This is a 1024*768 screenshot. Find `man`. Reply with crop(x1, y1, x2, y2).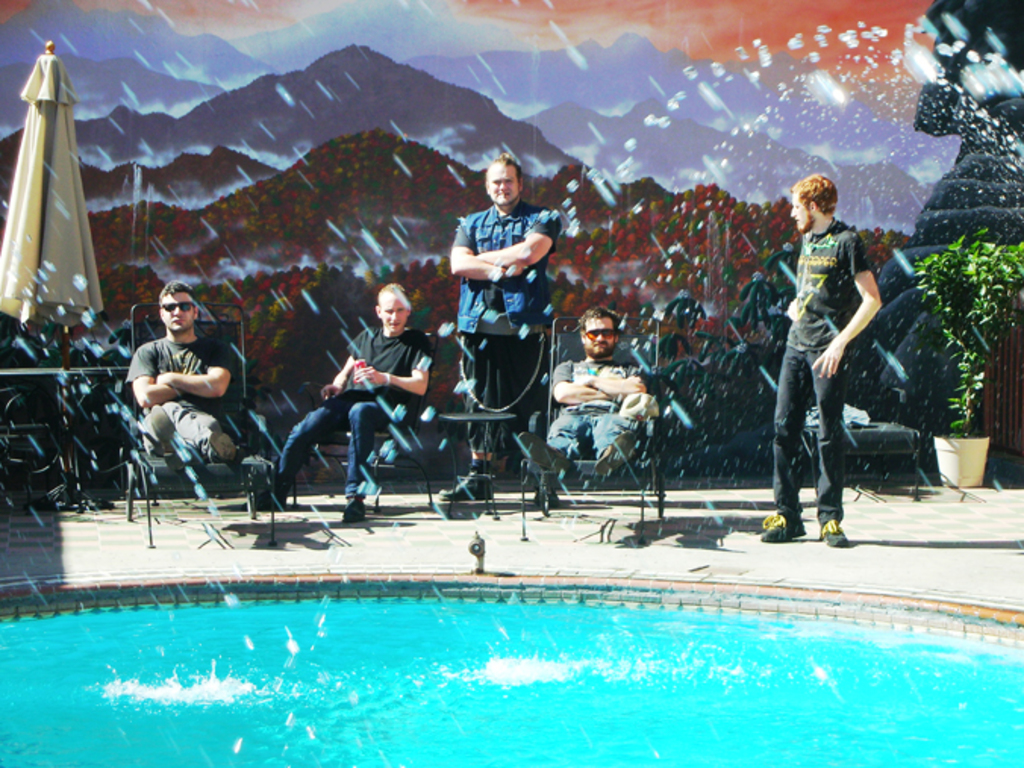
crop(756, 173, 883, 544).
